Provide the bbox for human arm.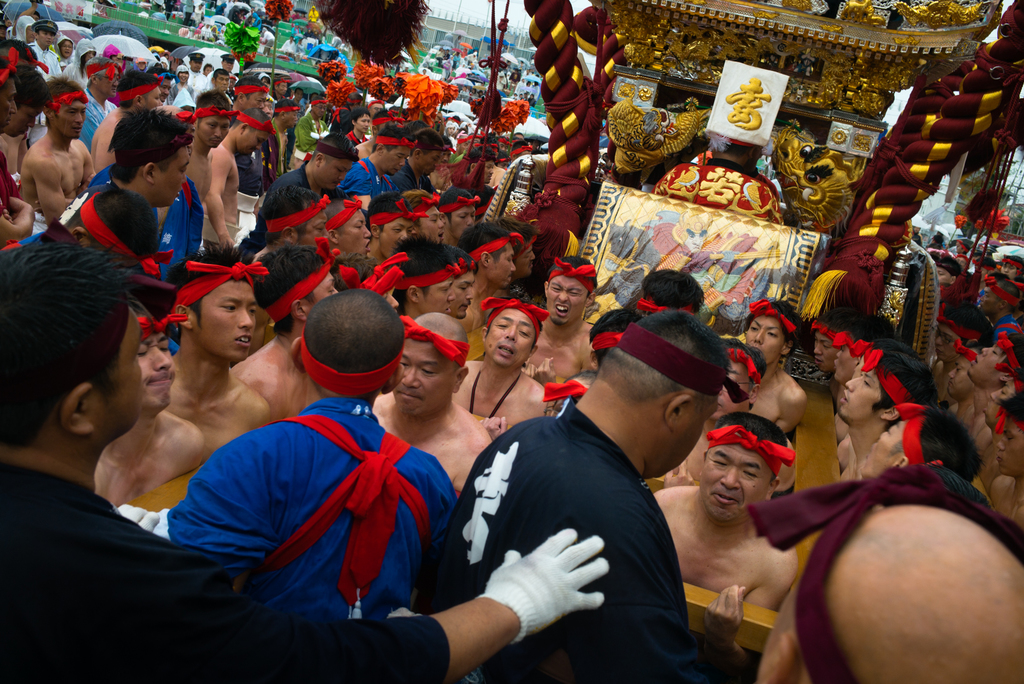
rect(202, 147, 238, 251).
